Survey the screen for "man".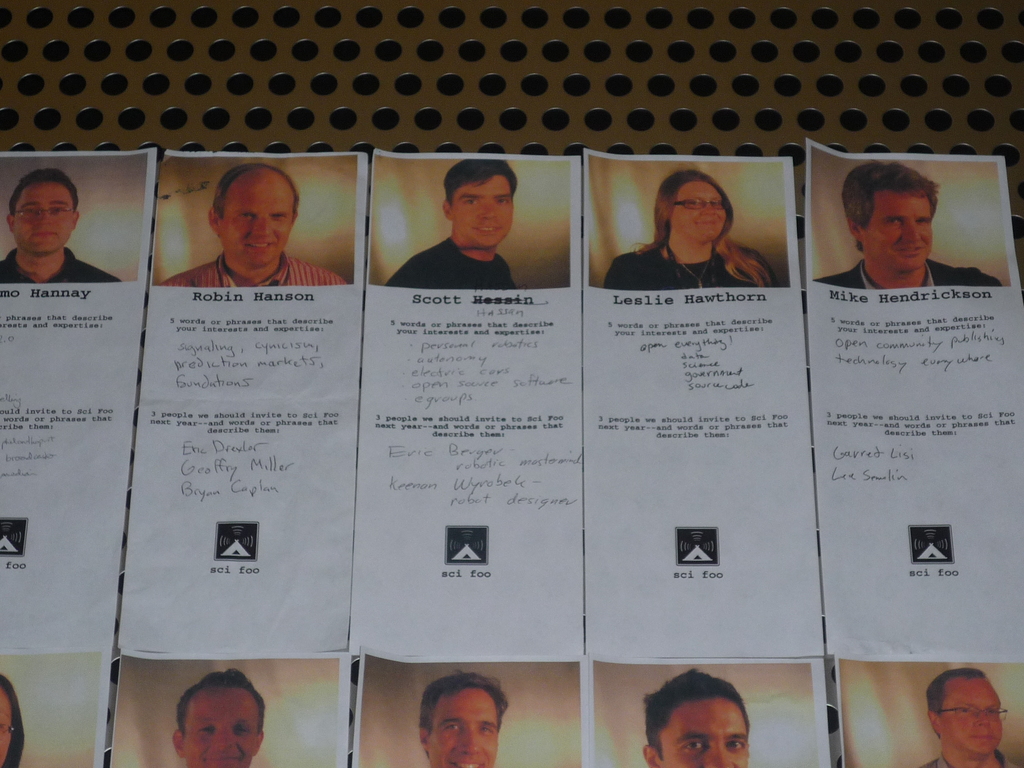
Survey found: x1=638 y1=667 x2=748 y2=767.
